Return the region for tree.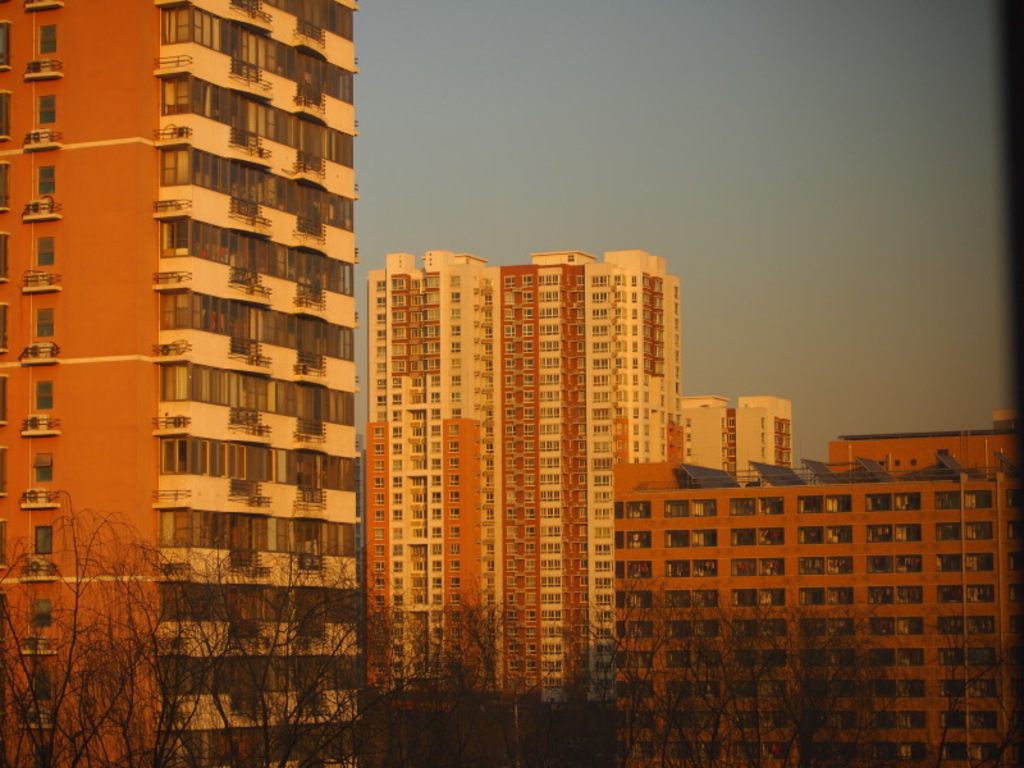
{"x1": 701, "y1": 602, "x2": 919, "y2": 767}.
